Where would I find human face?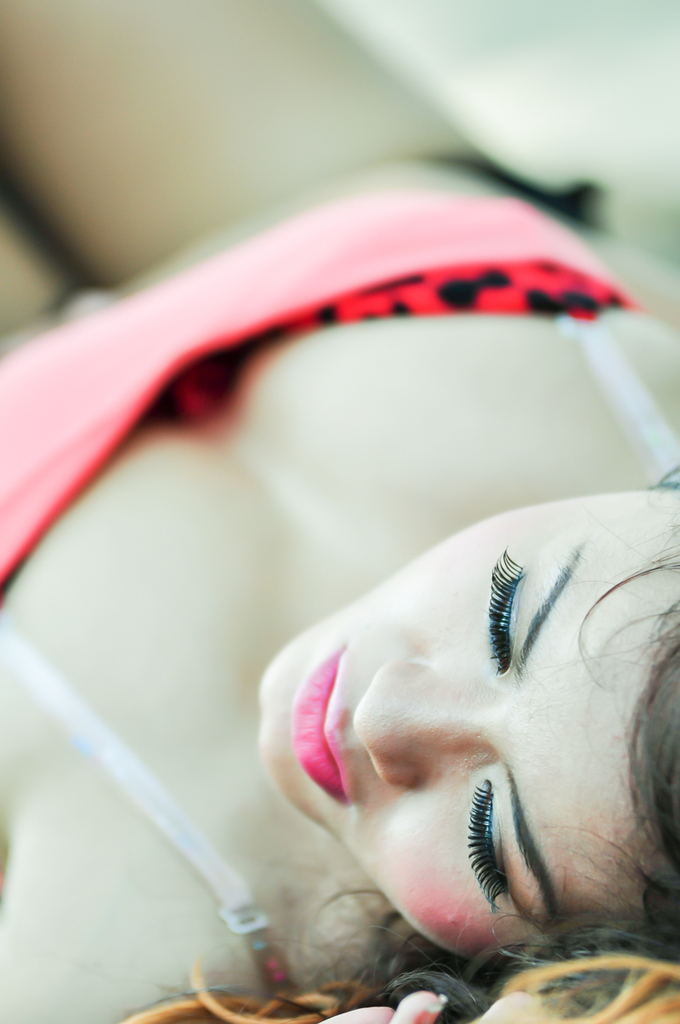
At [x1=259, y1=491, x2=677, y2=966].
